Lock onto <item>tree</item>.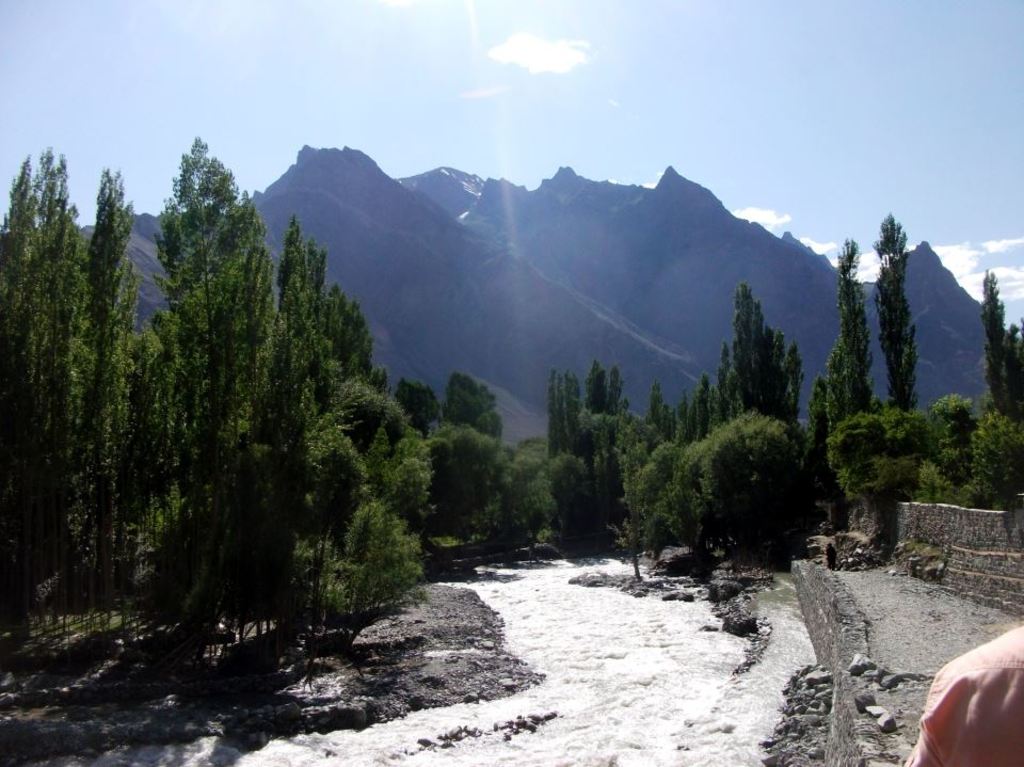
Locked: <box>476,452,547,563</box>.
